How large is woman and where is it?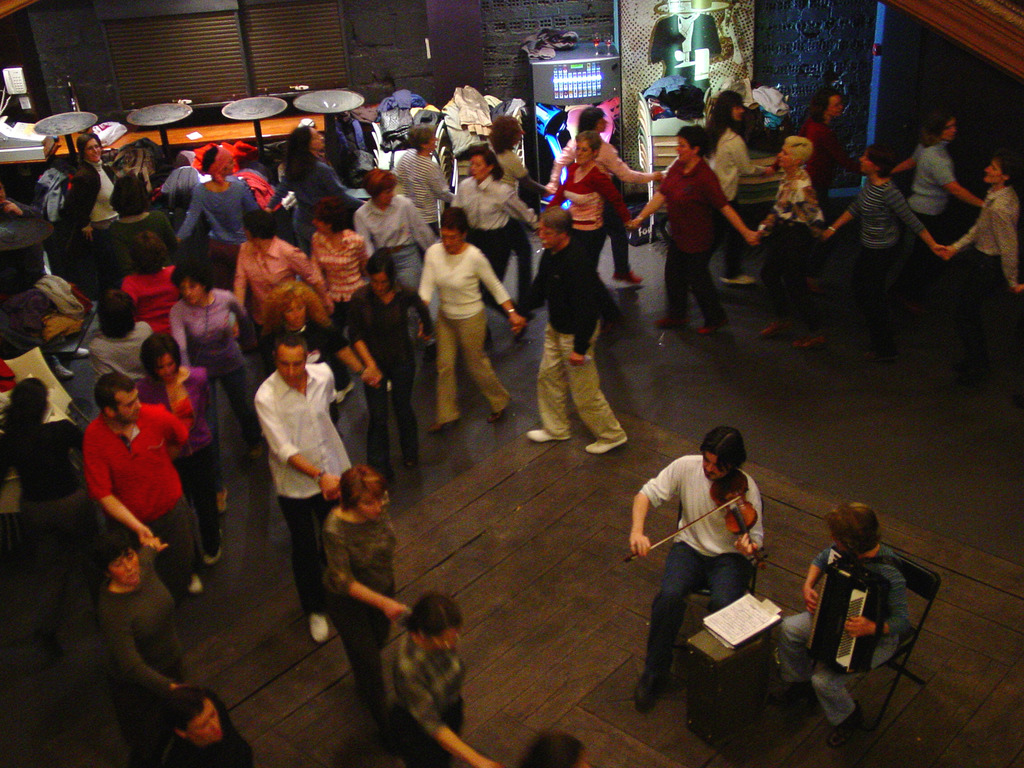
Bounding box: left=422, top=214, right=527, bottom=433.
